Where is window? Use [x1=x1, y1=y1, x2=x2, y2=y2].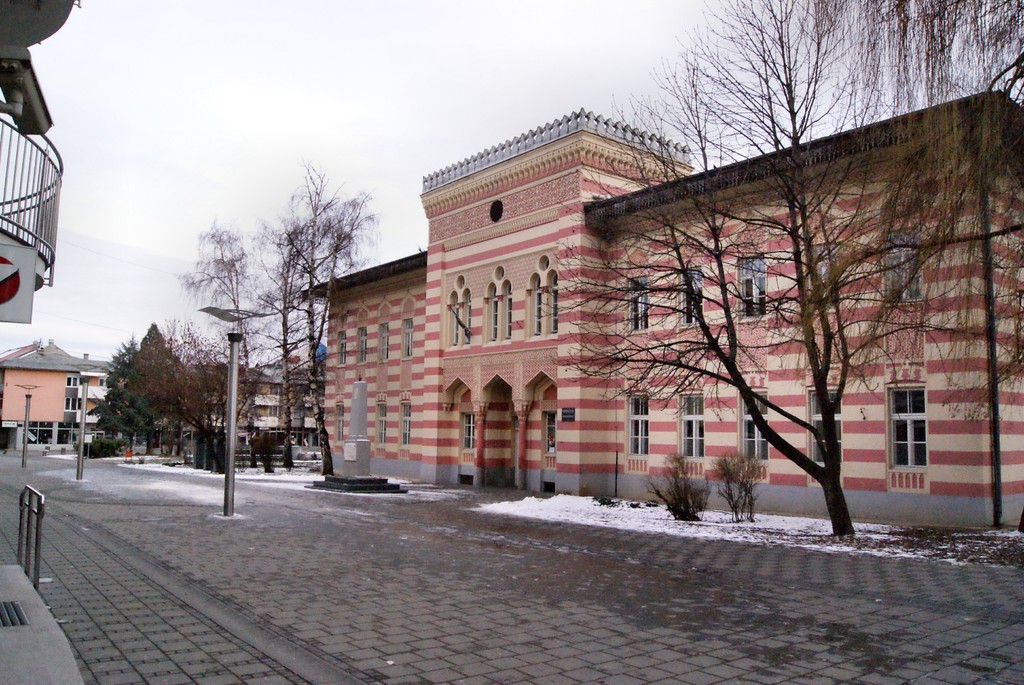
[x1=628, y1=279, x2=647, y2=331].
